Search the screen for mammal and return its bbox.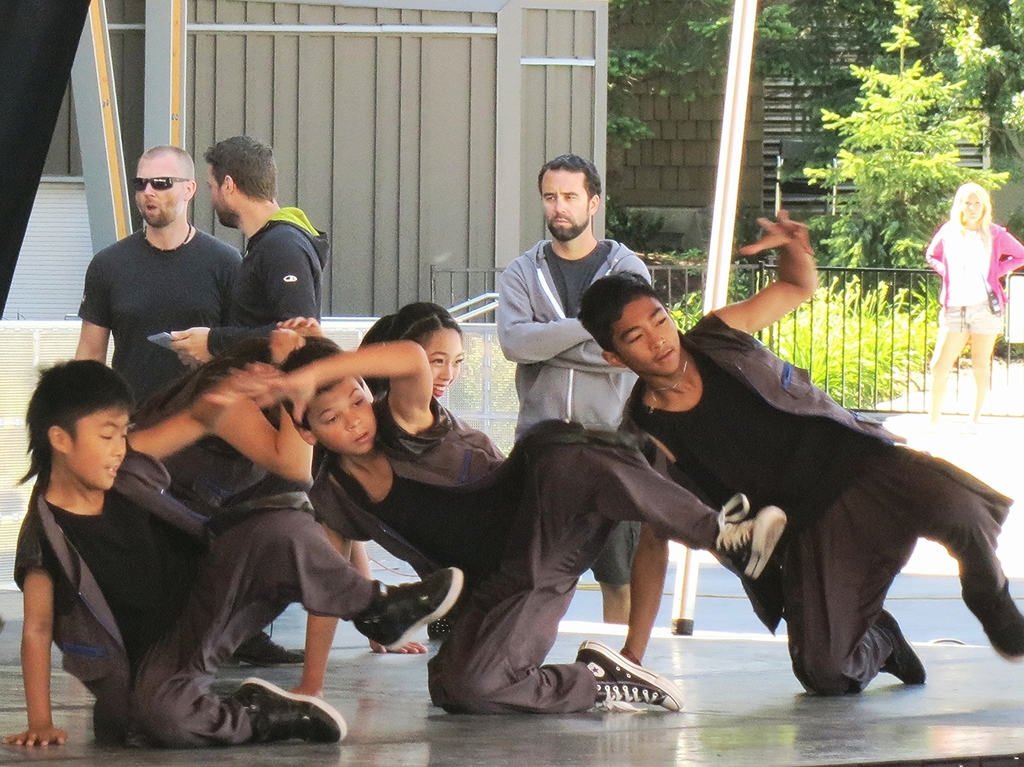
Found: [923,185,1023,429].
